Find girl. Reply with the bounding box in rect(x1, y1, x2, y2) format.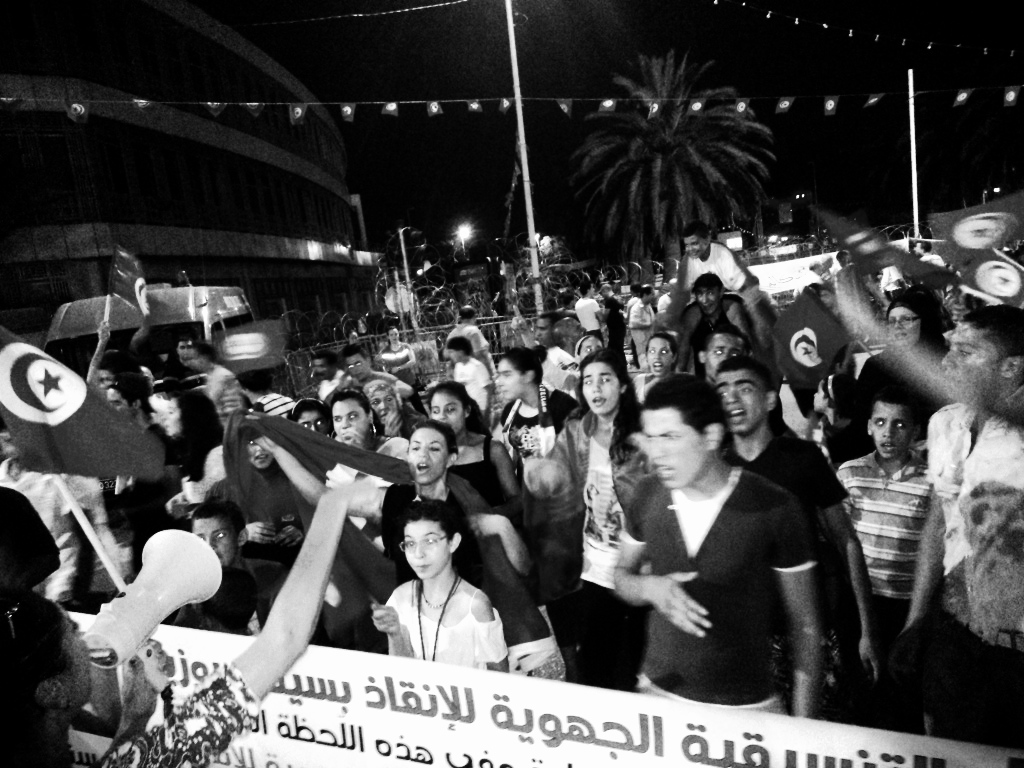
rect(556, 355, 644, 592).
